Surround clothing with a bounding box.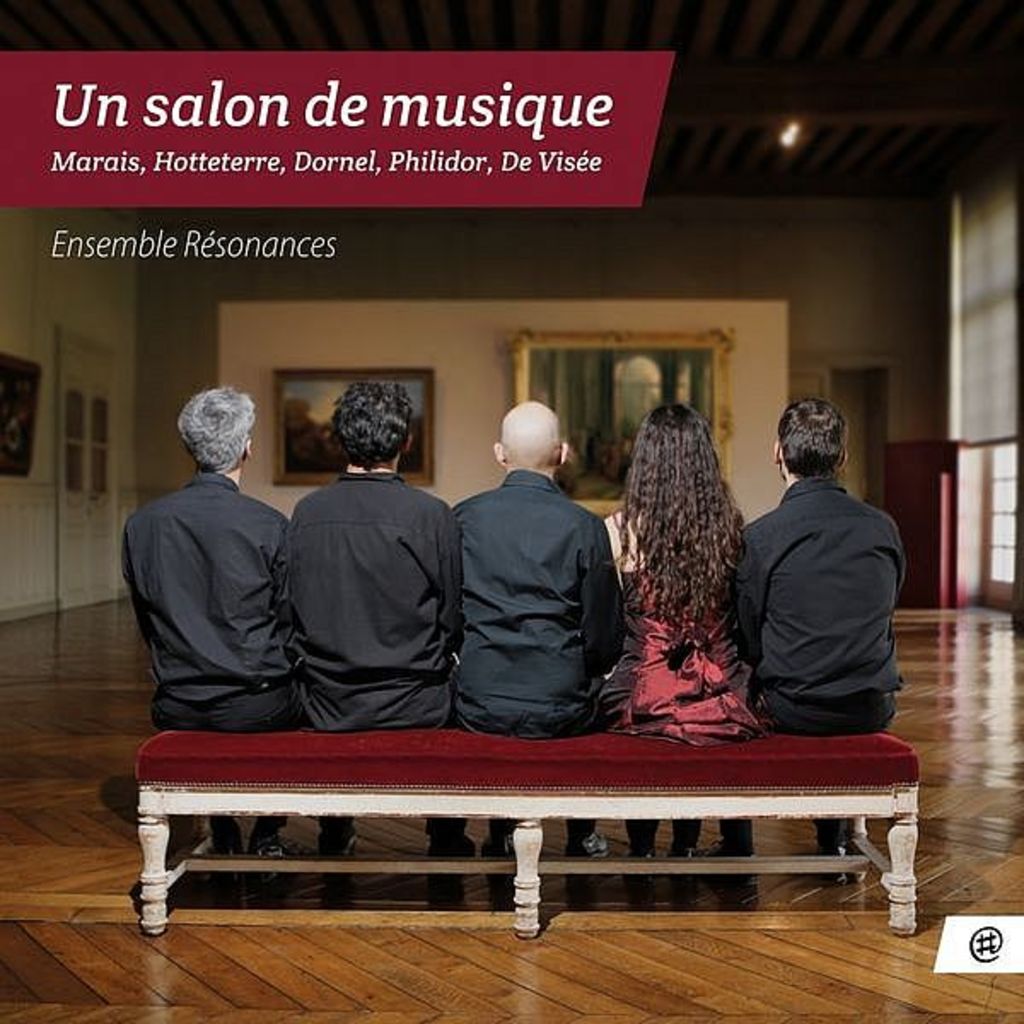
<box>597,565,768,758</box>.
